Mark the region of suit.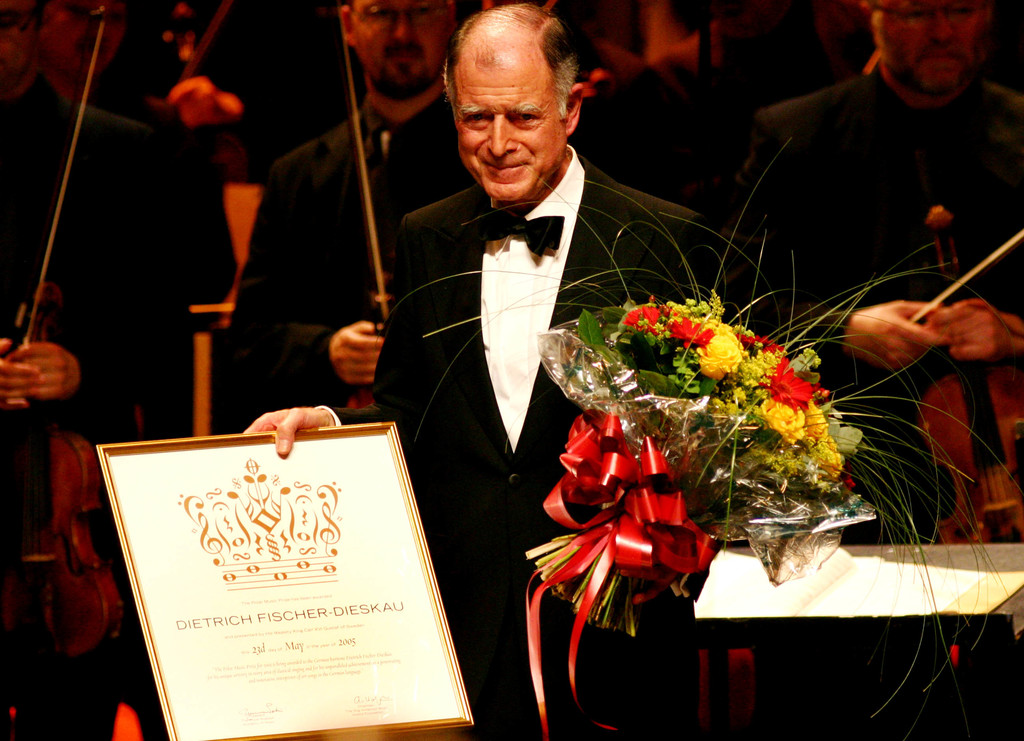
Region: 722/67/1023/740.
